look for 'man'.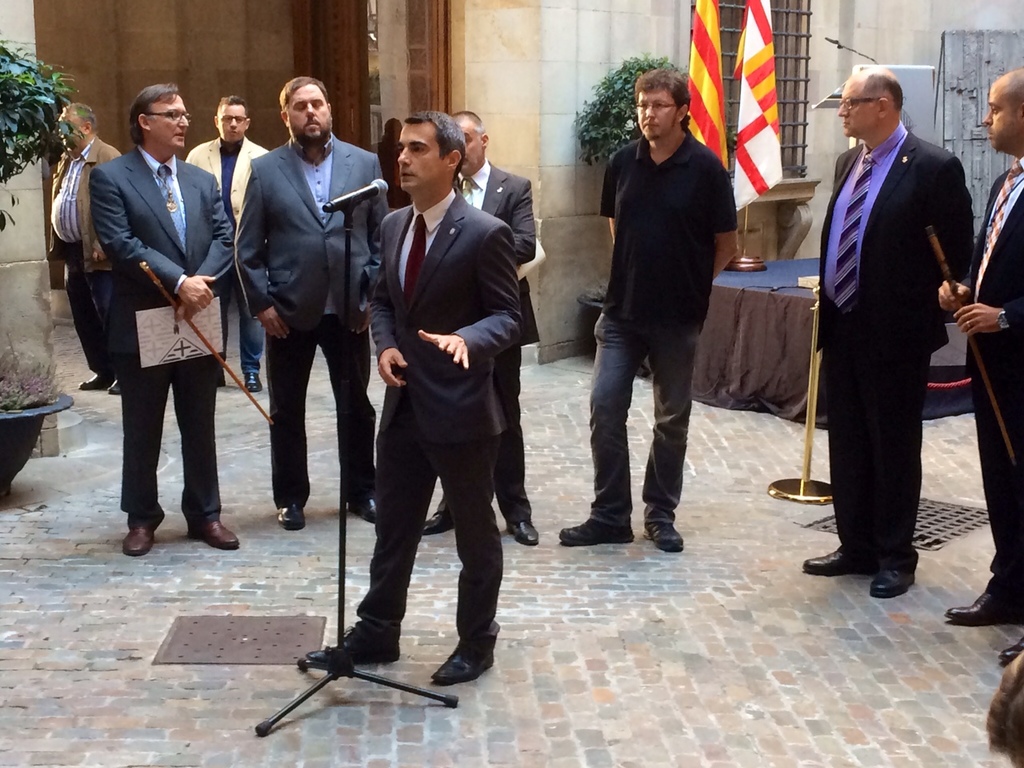
Found: {"x1": 238, "y1": 74, "x2": 391, "y2": 529}.
